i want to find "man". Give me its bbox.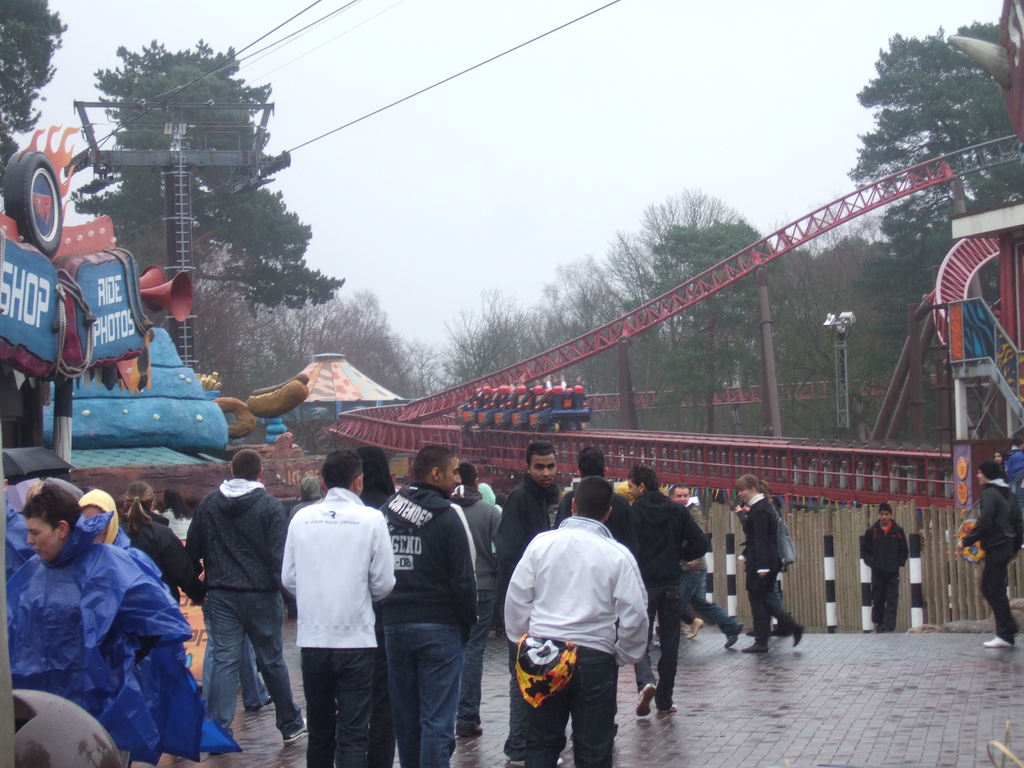
region(276, 447, 401, 767).
